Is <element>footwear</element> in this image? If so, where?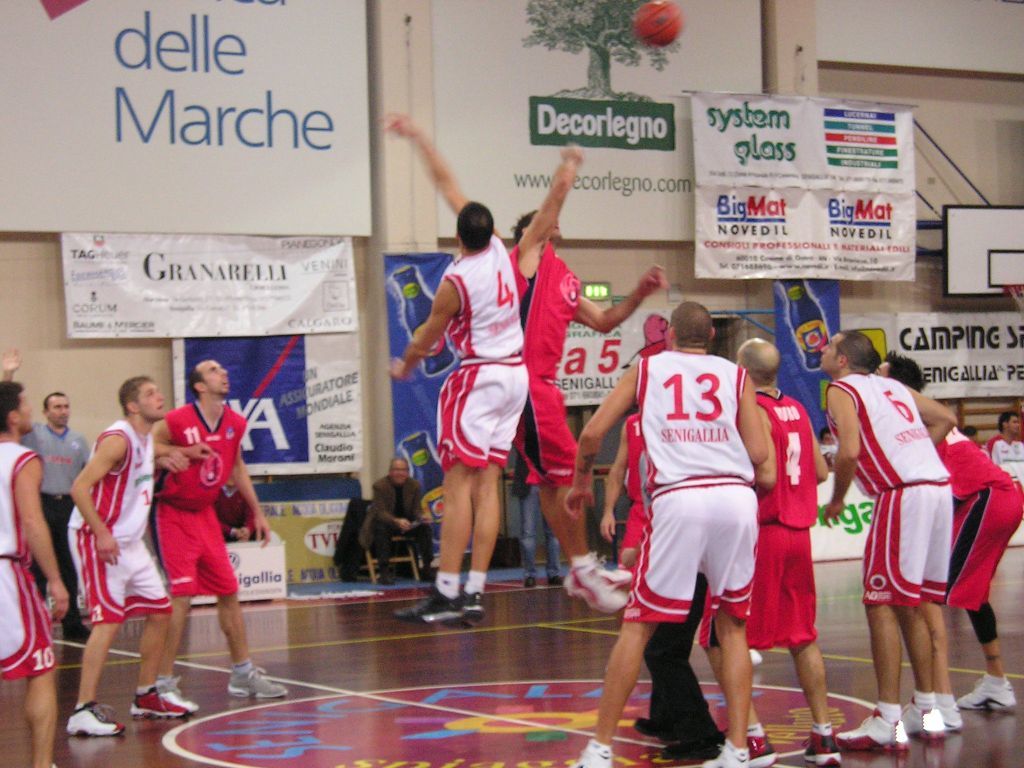
Yes, at left=65, top=696, right=120, bottom=736.
